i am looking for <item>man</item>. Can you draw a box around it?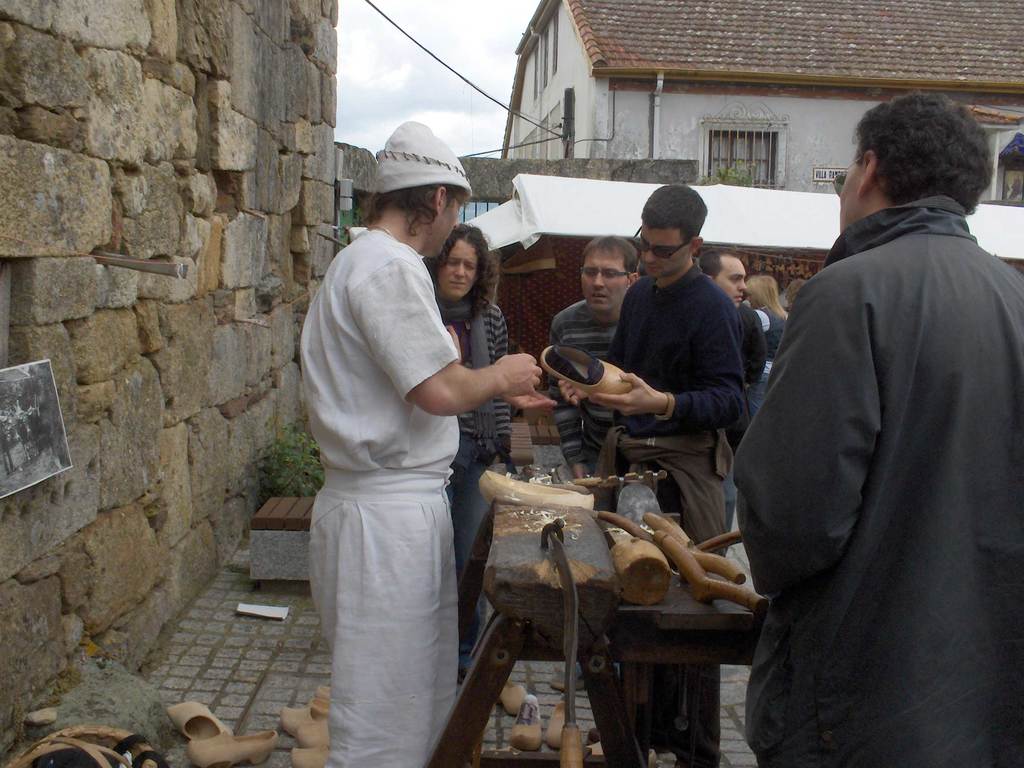
Sure, the bounding box is <region>698, 243, 774, 377</region>.
